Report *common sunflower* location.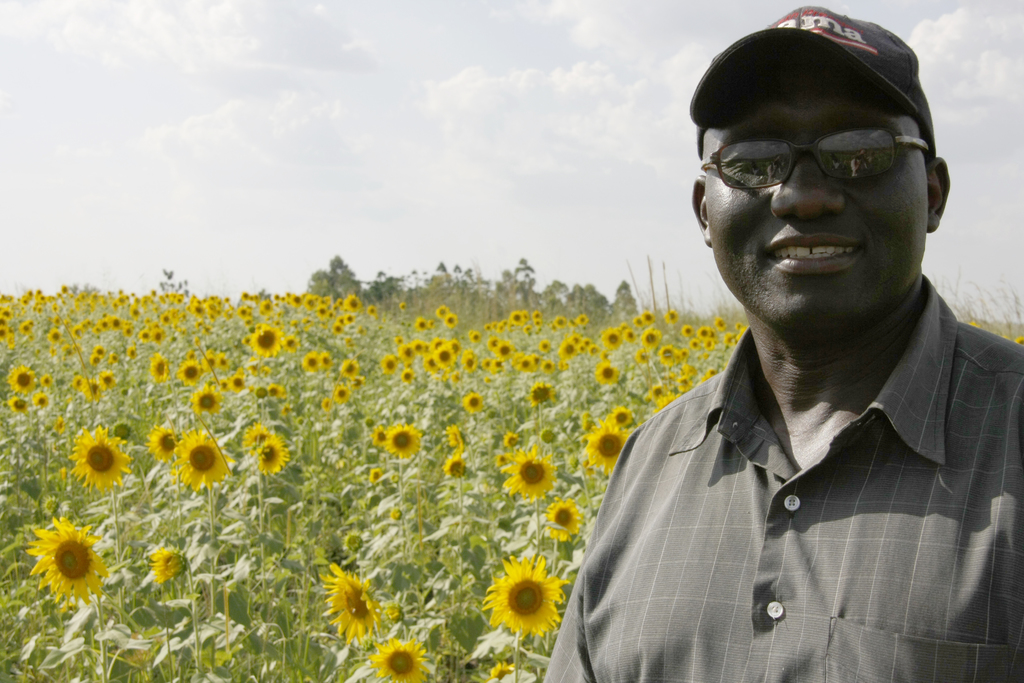
Report: bbox=(494, 445, 552, 497).
